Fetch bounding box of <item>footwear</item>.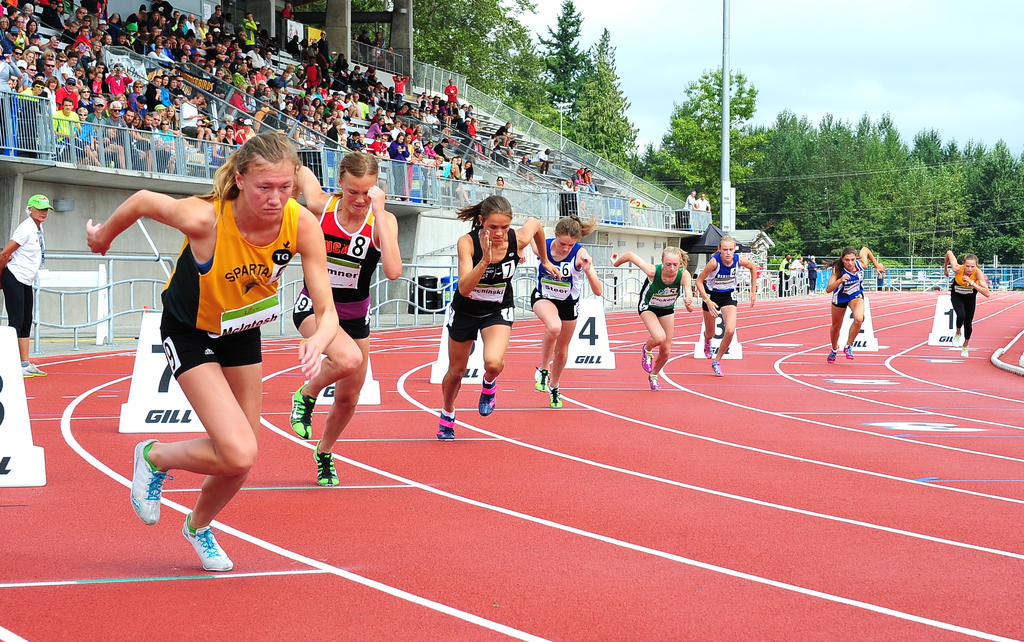
Bbox: left=546, top=385, right=563, bottom=410.
